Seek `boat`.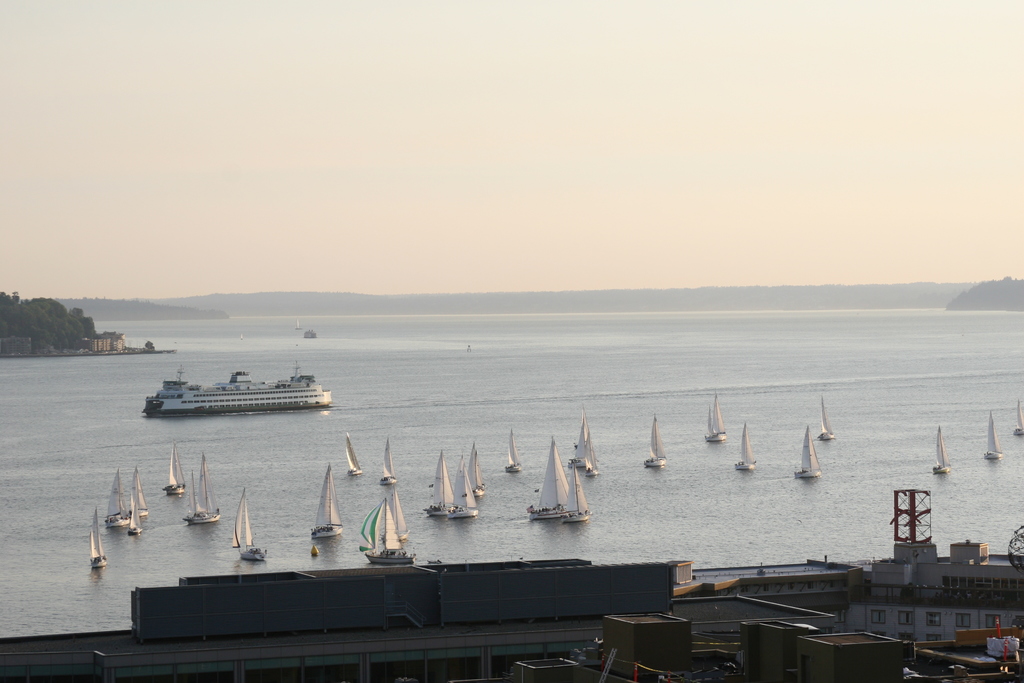
crop(394, 494, 412, 544).
